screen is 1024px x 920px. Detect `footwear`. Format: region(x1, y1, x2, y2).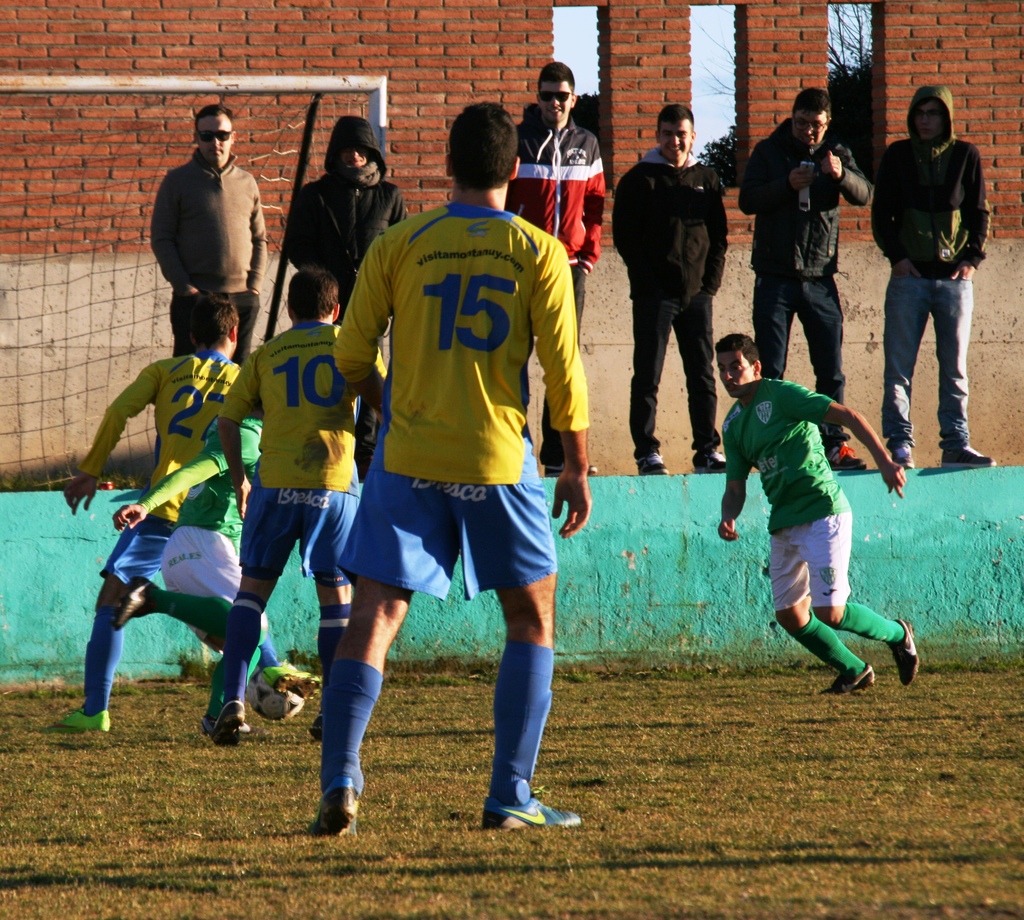
region(690, 447, 727, 477).
